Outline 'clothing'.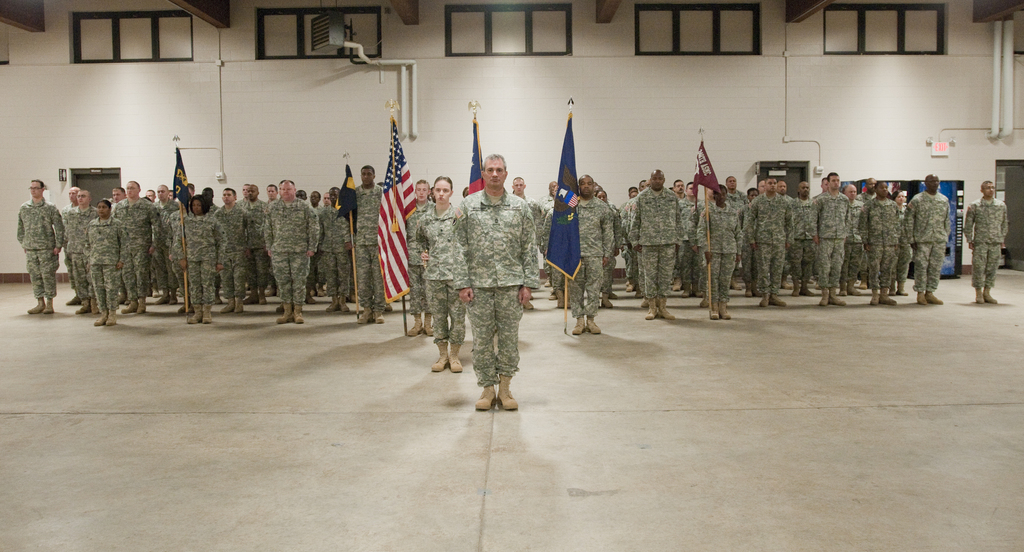
Outline: 693/203/743/299.
